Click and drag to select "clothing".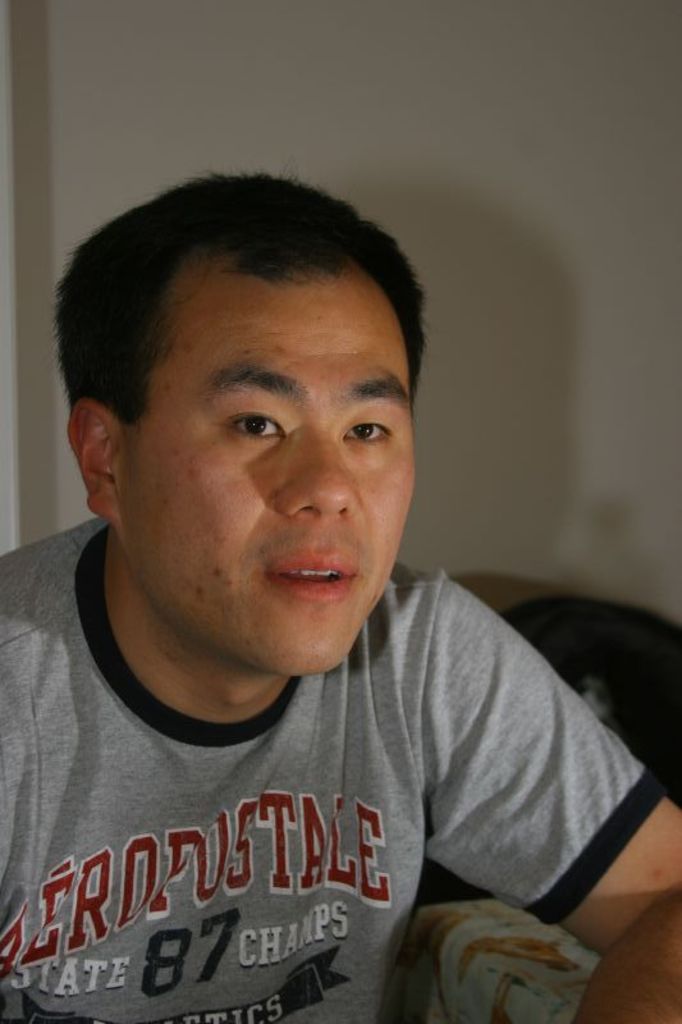
Selection: bbox=[0, 512, 650, 1023].
